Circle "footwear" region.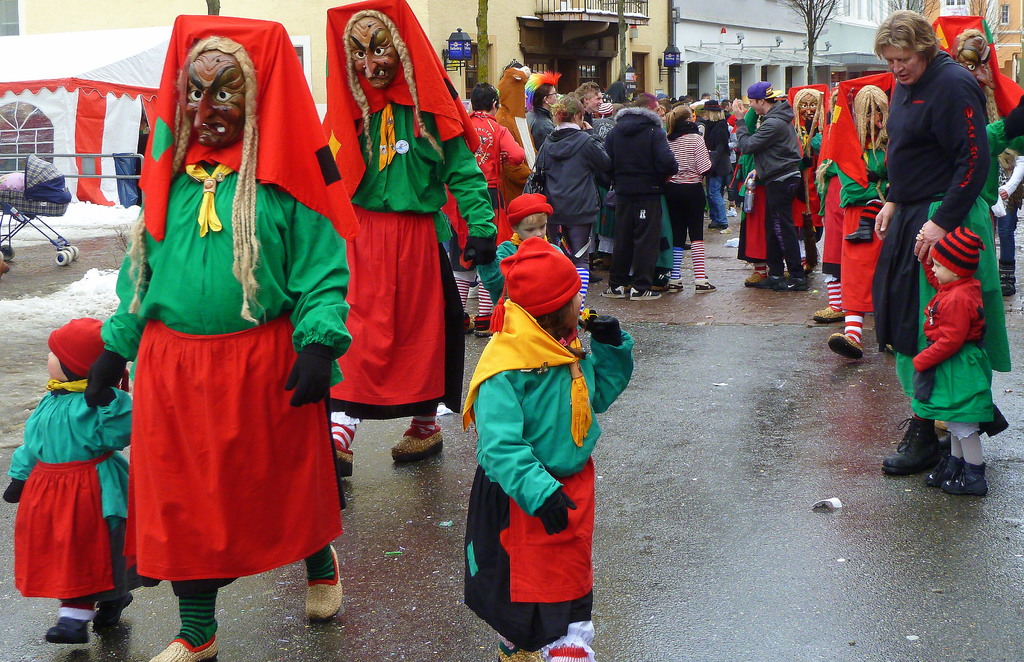
Region: Rect(817, 307, 849, 327).
